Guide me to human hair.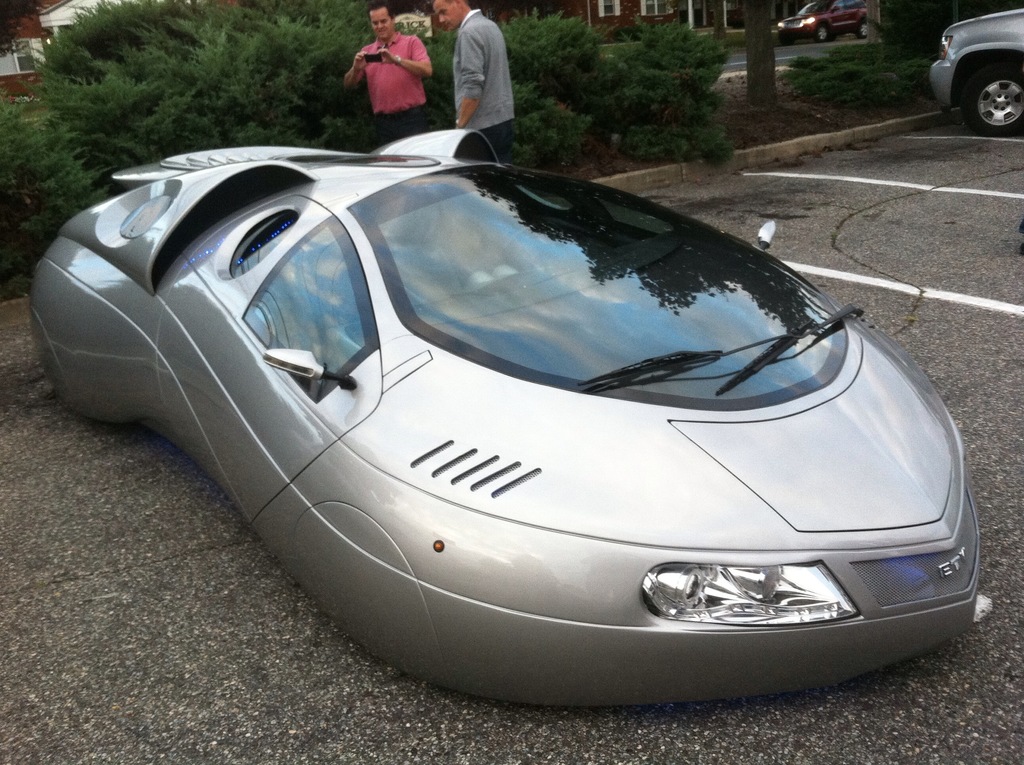
Guidance: [left=365, top=0, right=388, bottom=15].
